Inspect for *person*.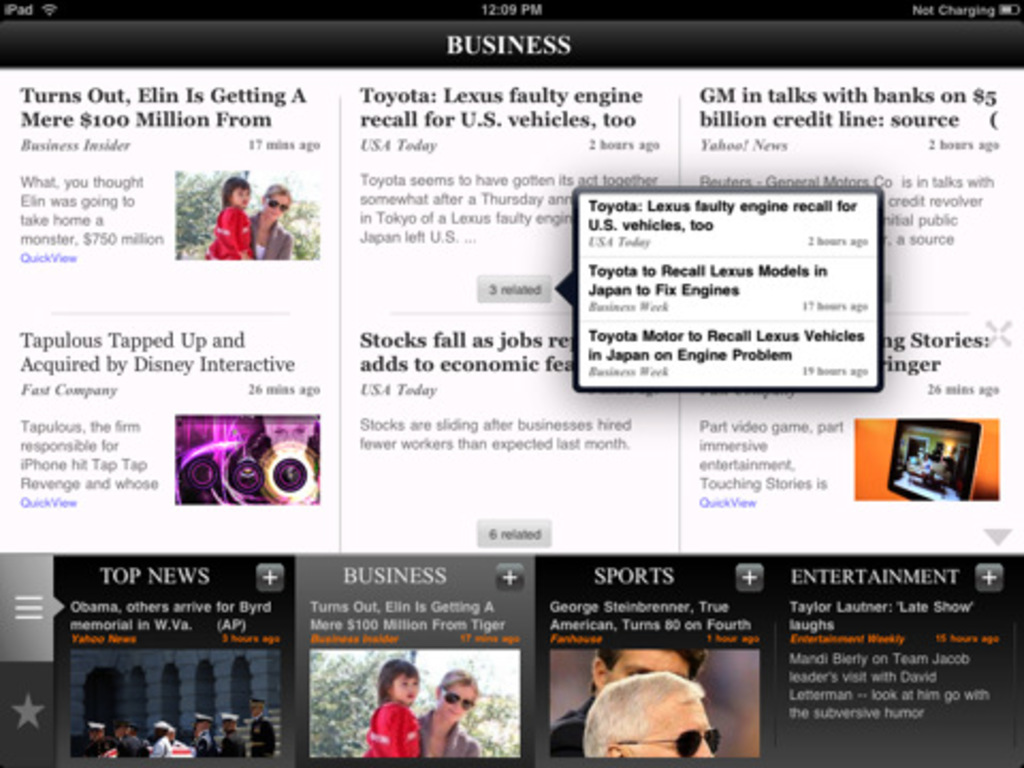
Inspection: left=241, top=698, right=273, bottom=755.
